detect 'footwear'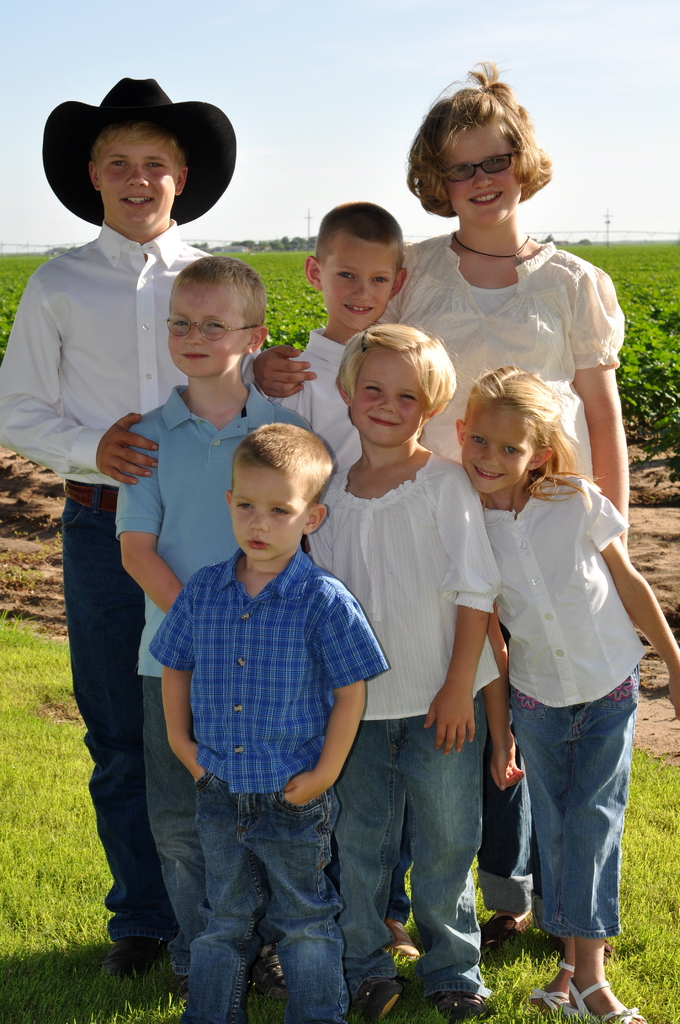
l=474, t=908, r=524, b=949
